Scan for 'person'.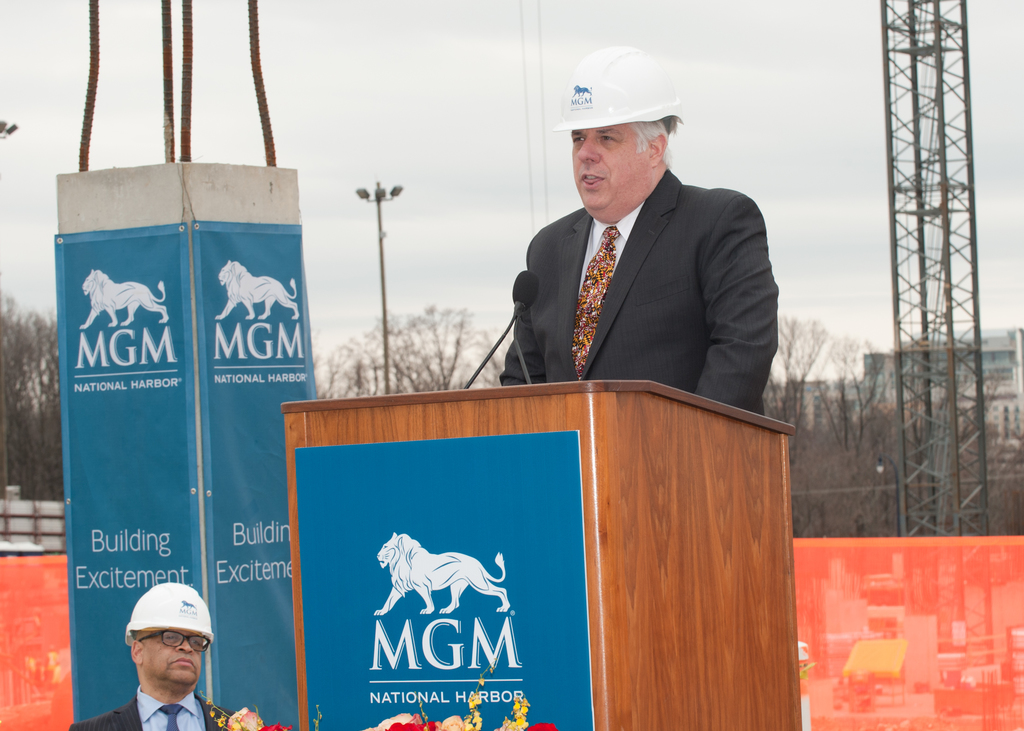
Scan result: [x1=504, y1=48, x2=783, y2=404].
